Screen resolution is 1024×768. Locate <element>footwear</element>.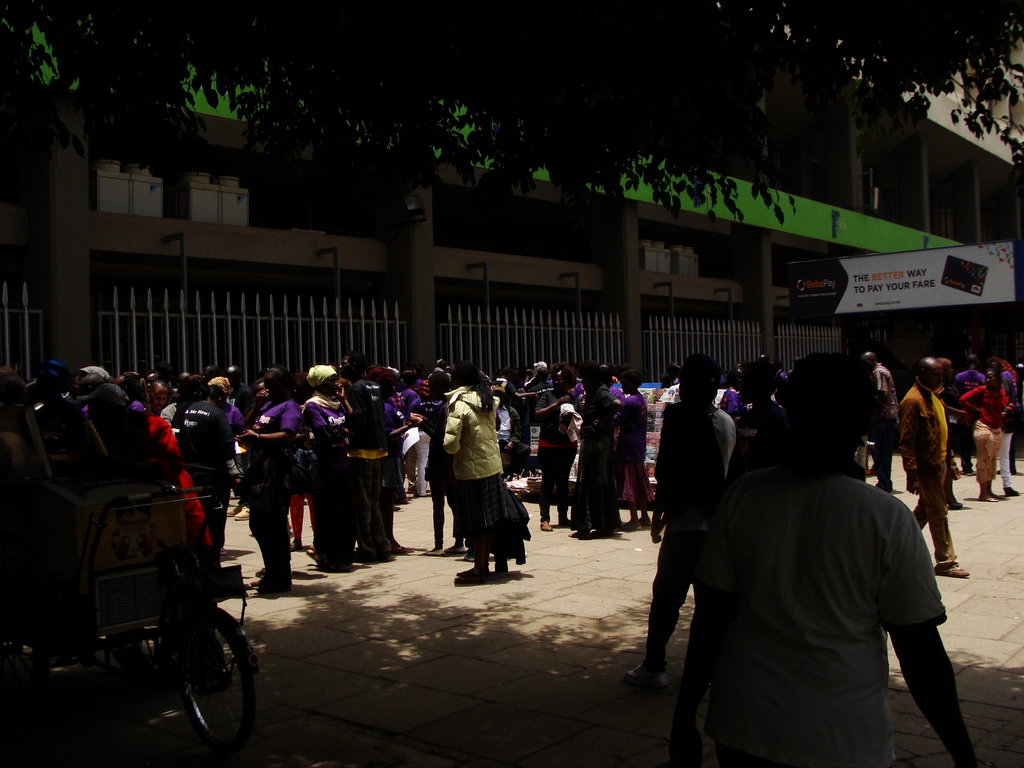
box(974, 491, 1001, 500).
